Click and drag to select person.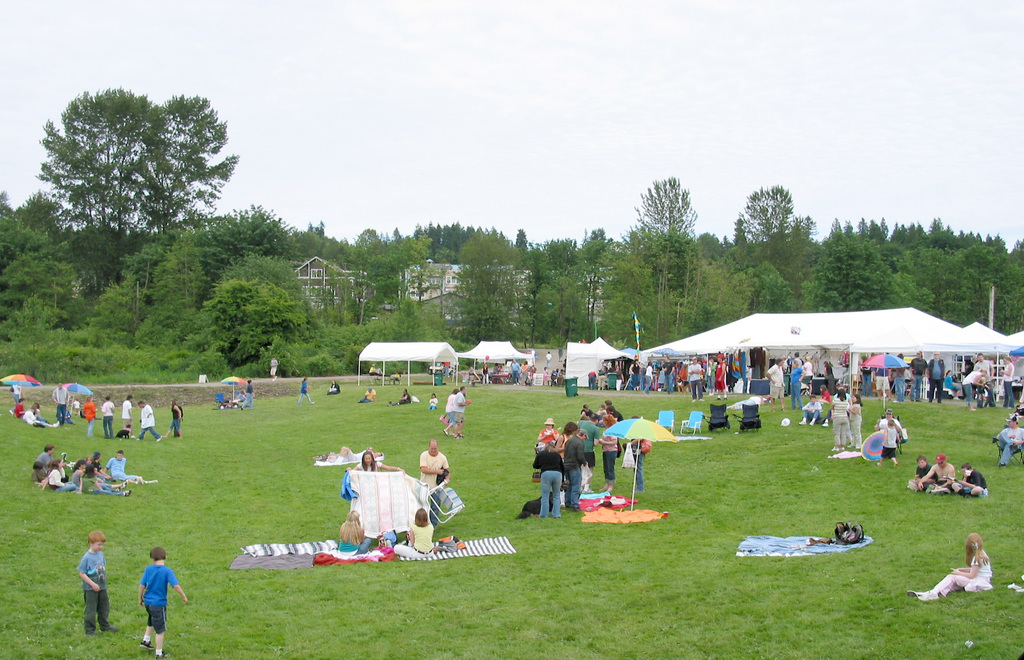
Selection: bbox=(789, 363, 799, 412).
